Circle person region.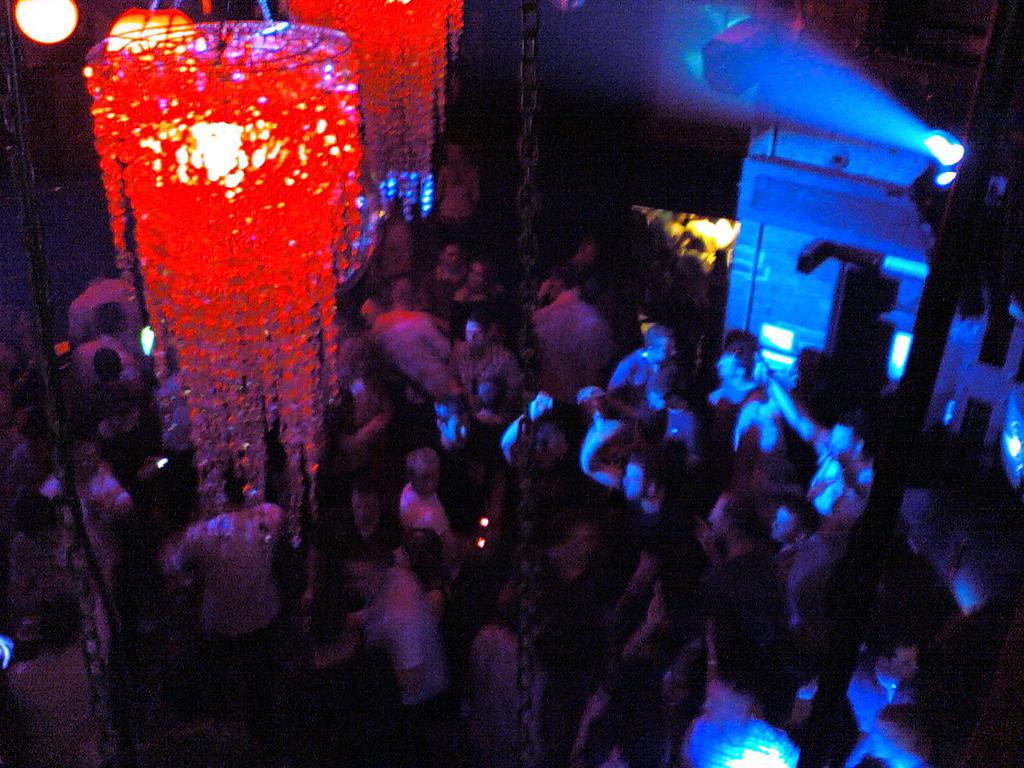
Region: BBox(446, 382, 512, 480).
